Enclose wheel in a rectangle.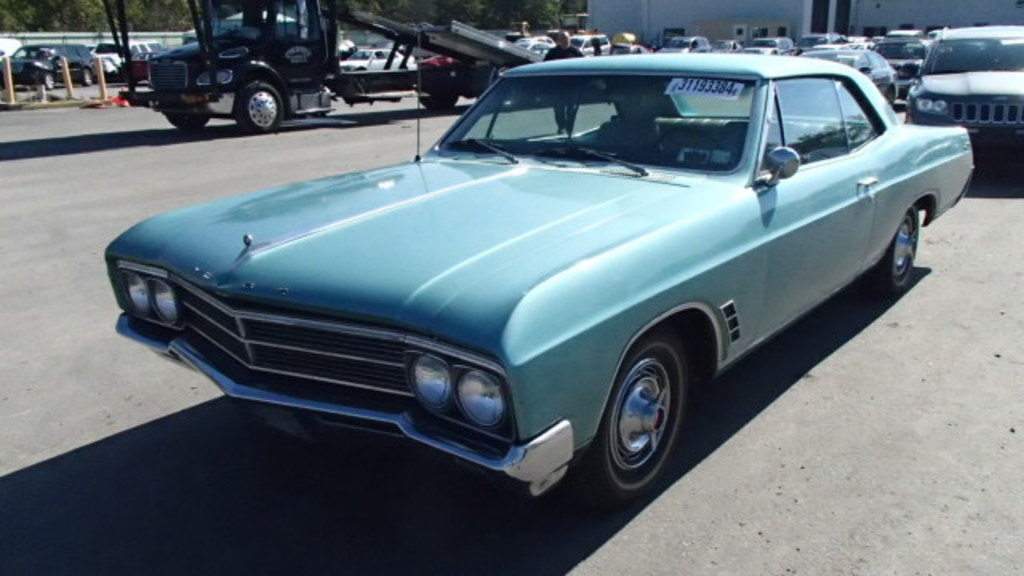
(885,88,896,107).
